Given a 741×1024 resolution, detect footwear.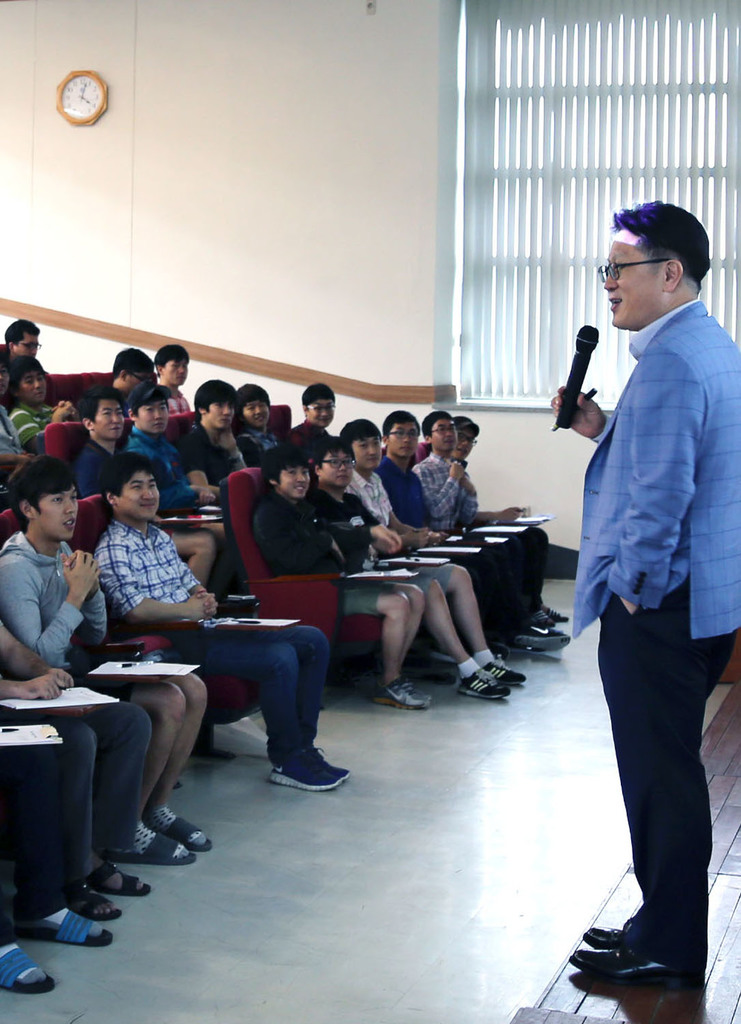
locate(0, 946, 55, 995).
